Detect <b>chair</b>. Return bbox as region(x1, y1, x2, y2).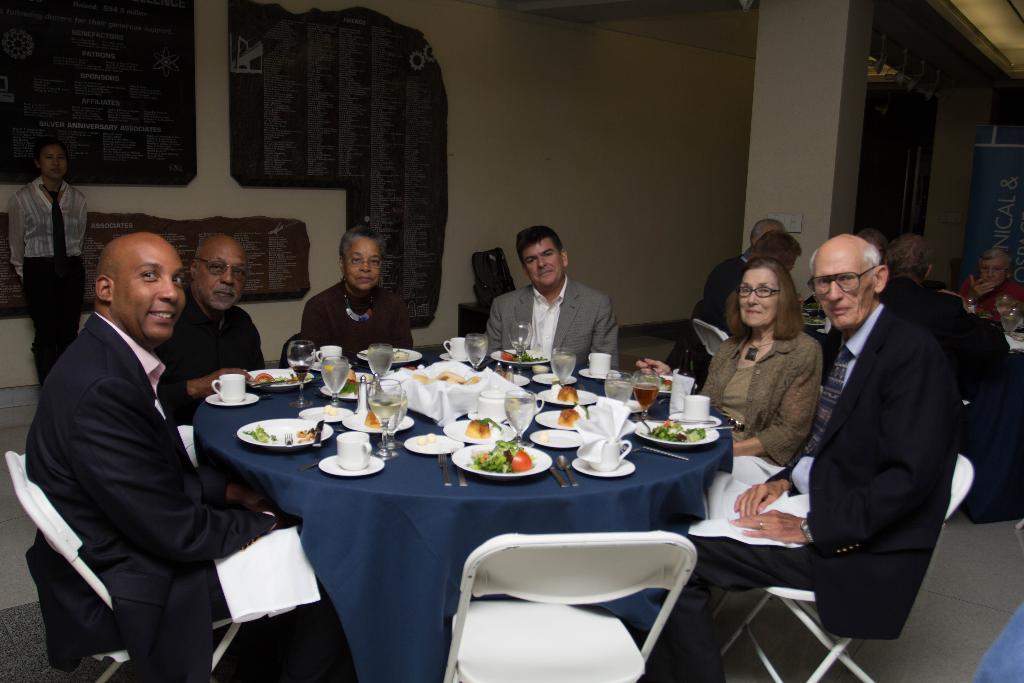
region(691, 318, 728, 384).
